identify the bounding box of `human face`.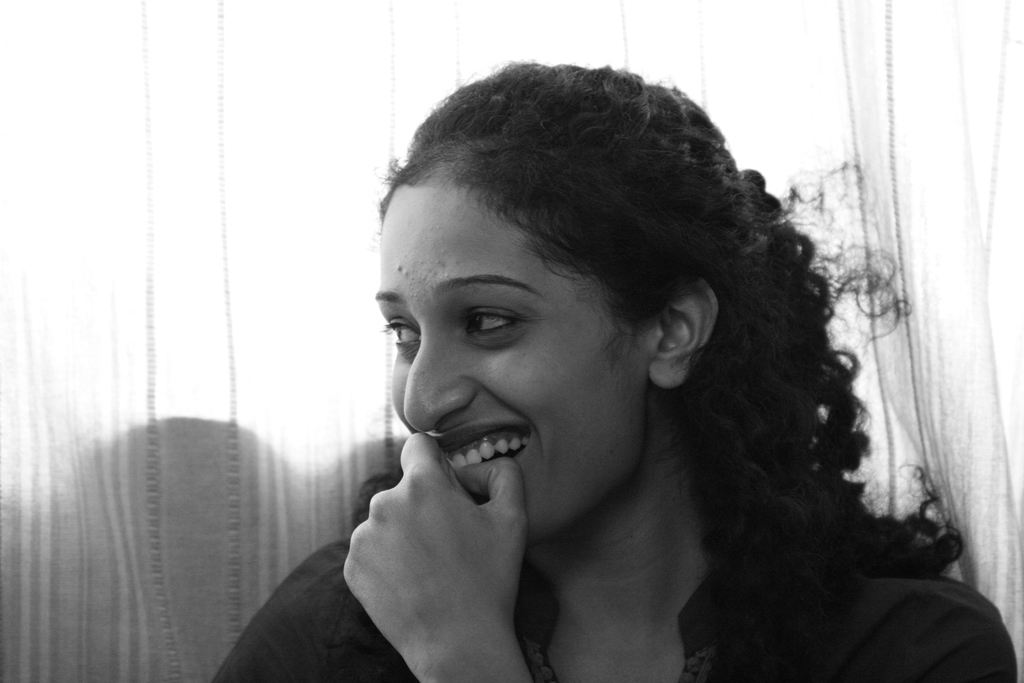
x1=373, y1=184, x2=646, y2=545.
